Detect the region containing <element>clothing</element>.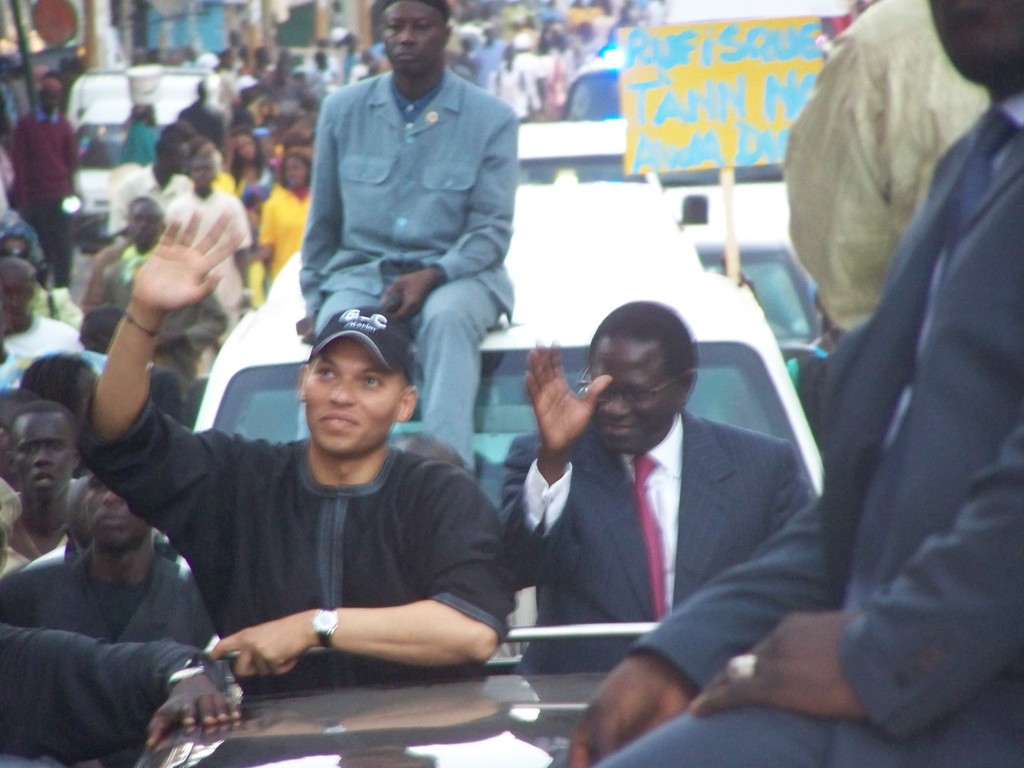
0/527/214/659.
